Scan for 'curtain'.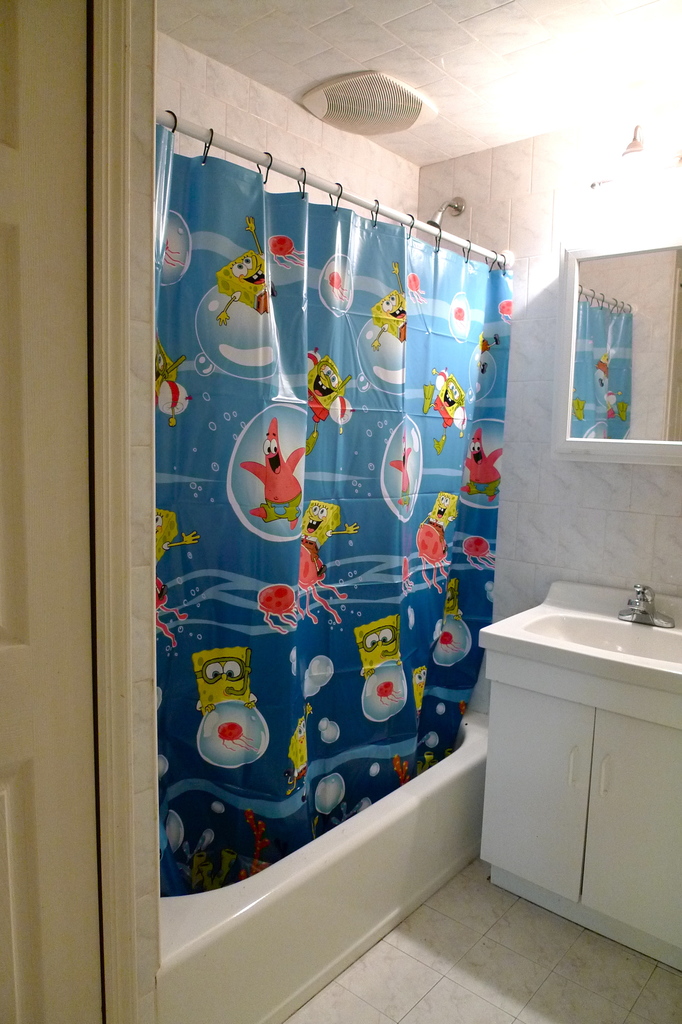
Scan result: select_region(574, 298, 634, 440).
